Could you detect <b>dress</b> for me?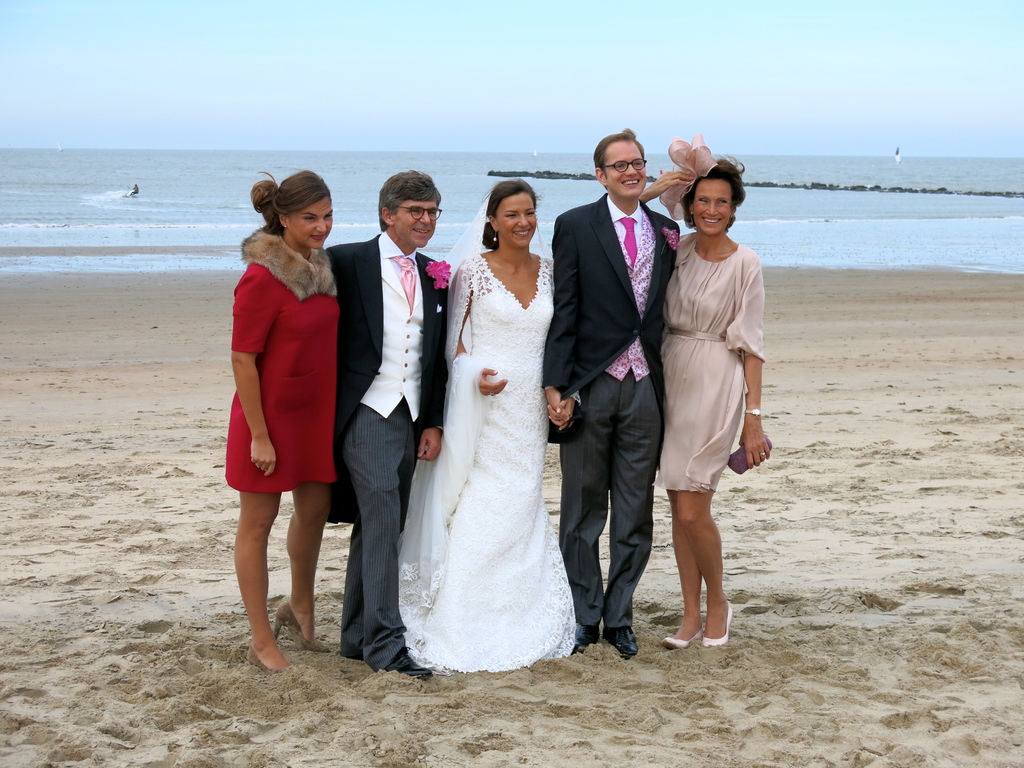
Detection result: bbox(392, 246, 588, 670).
